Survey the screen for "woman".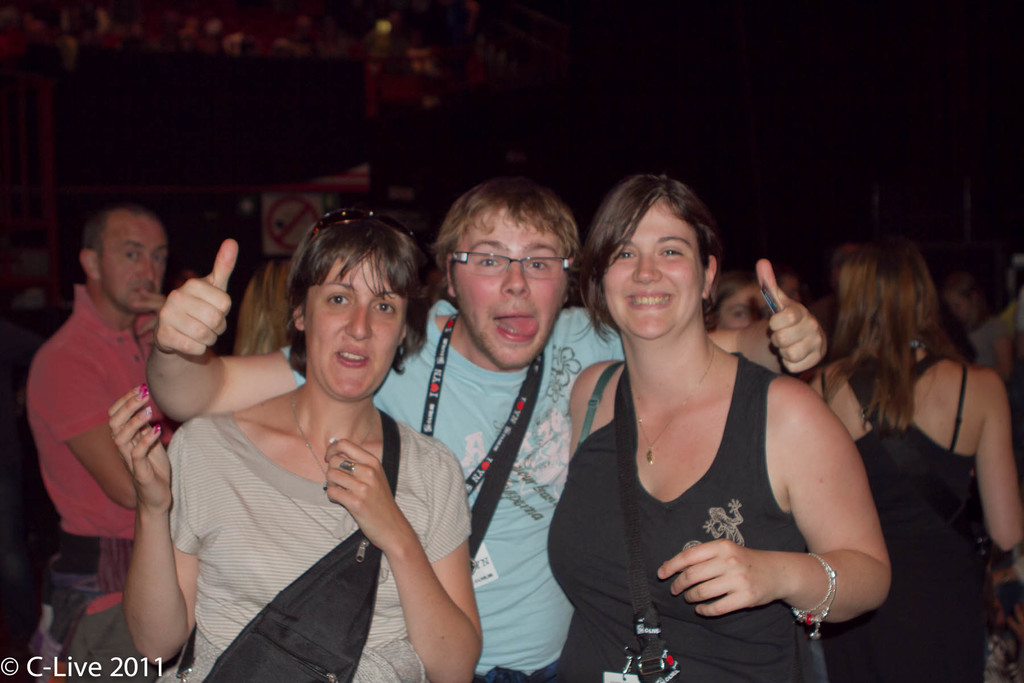
Survey found: BBox(546, 172, 889, 677).
